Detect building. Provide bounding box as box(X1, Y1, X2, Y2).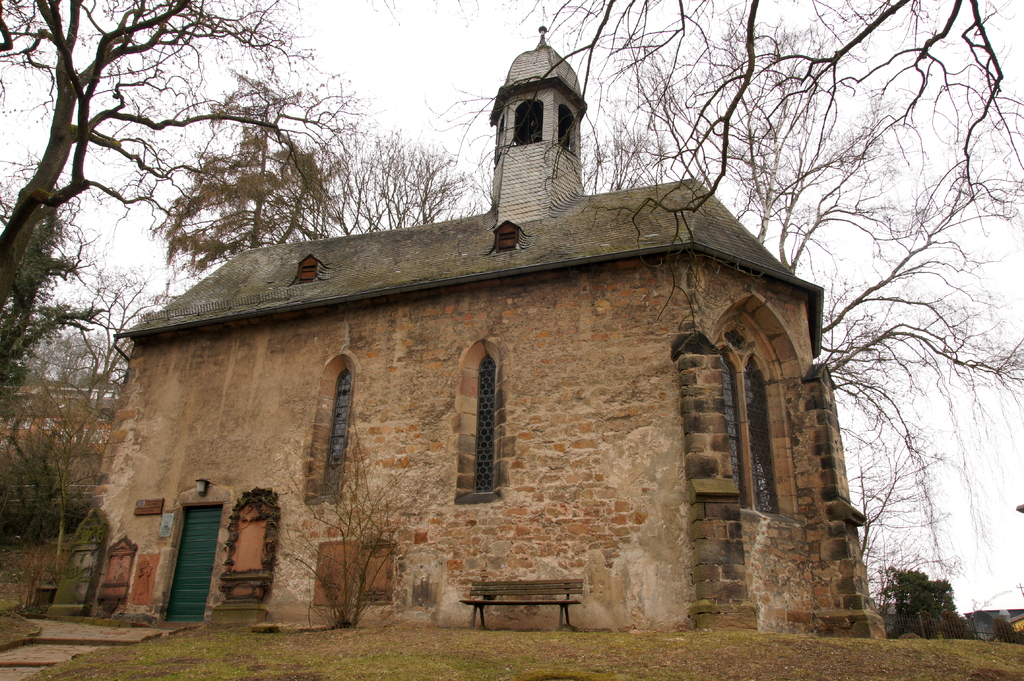
box(0, 378, 120, 502).
